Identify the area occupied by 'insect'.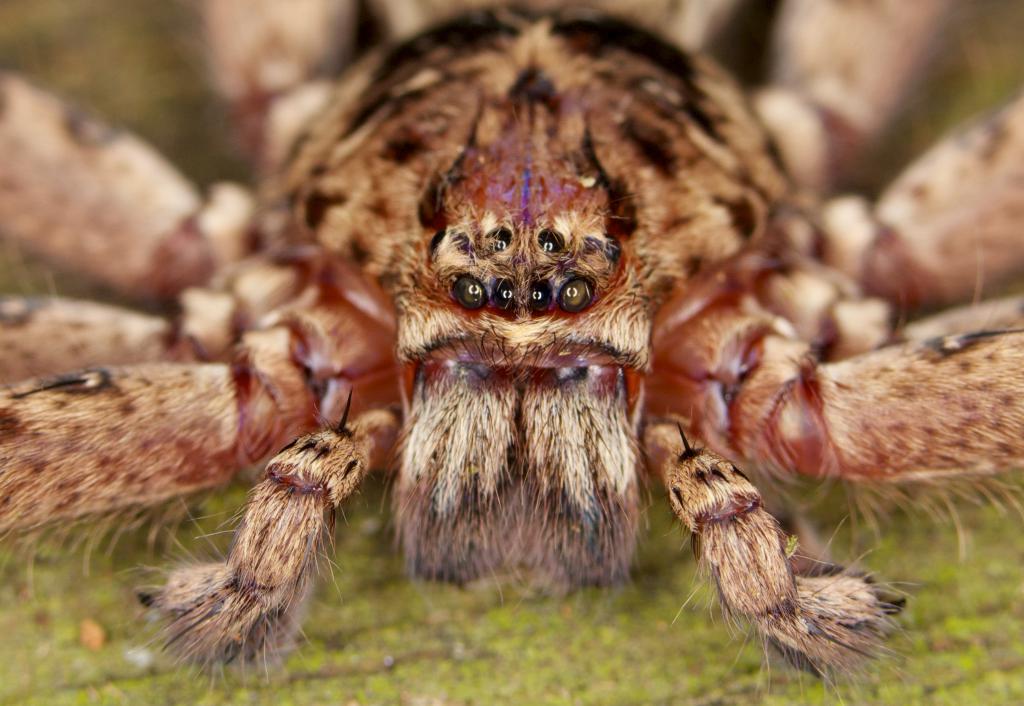
Area: <region>0, 0, 1023, 705</region>.
